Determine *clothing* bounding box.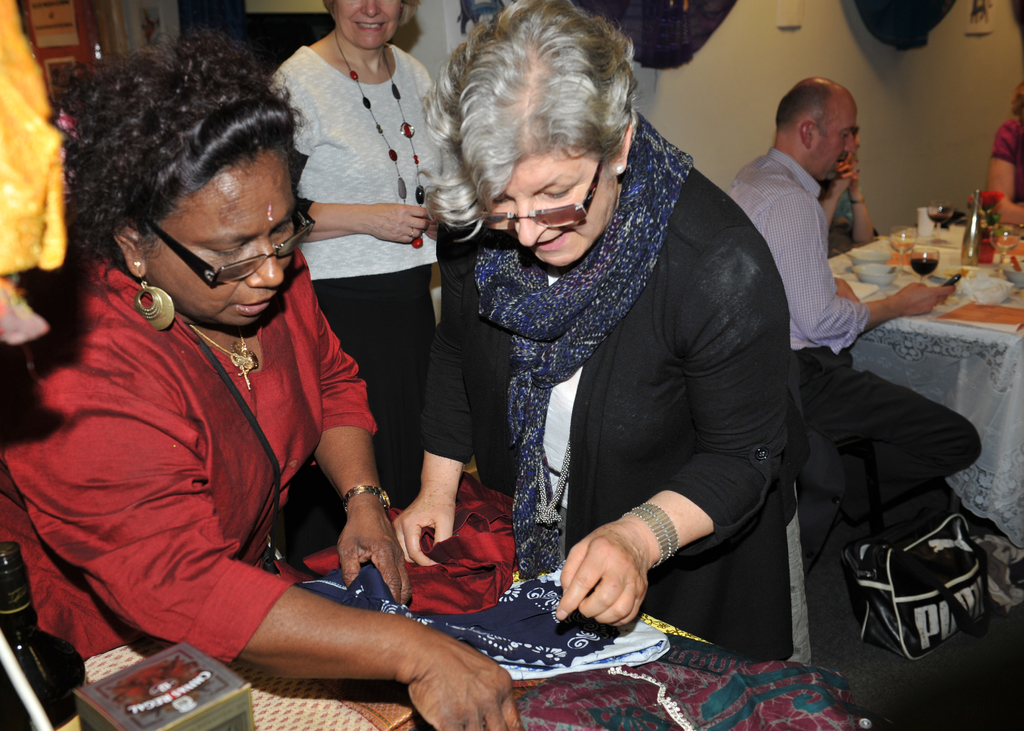
Determined: <bbox>419, 108, 801, 669</bbox>.
